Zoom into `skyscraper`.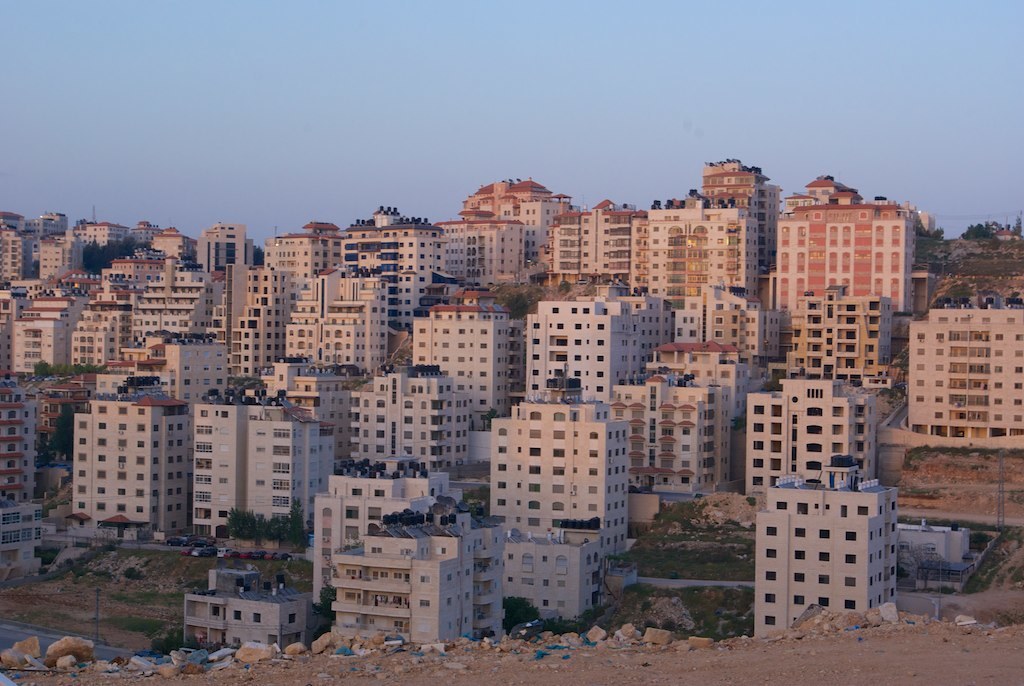
Zoom target: bbox=(907, 309, 1023, 443).
